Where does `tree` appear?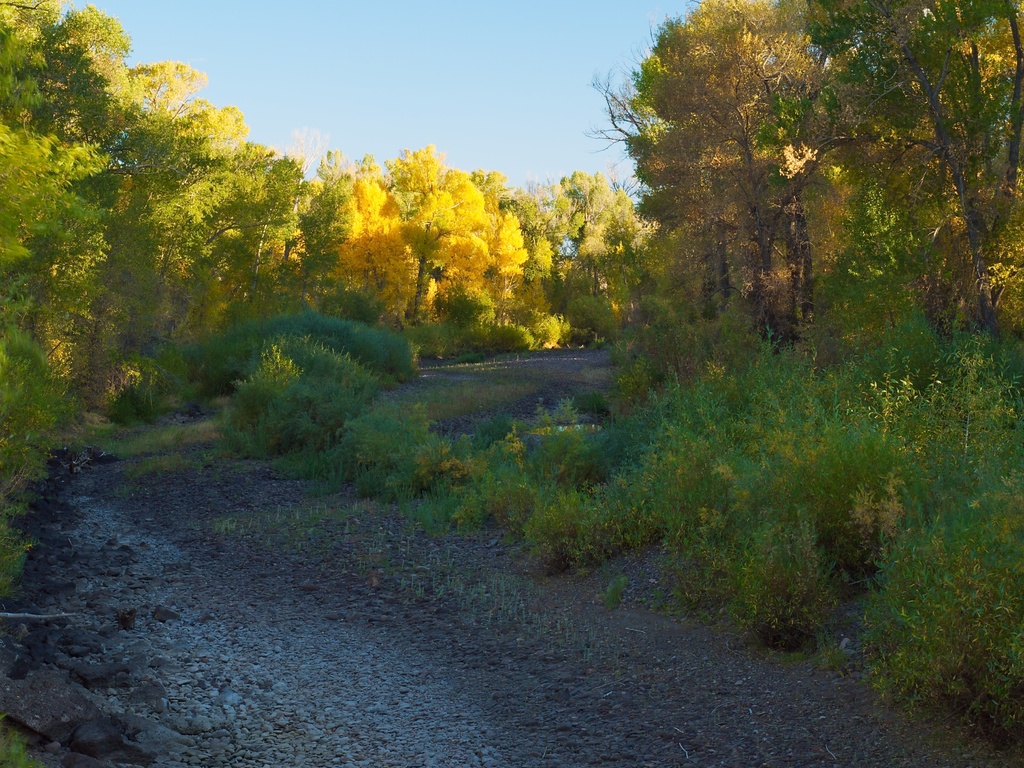
Appears at bbox=(0, 2, 108, 127).
